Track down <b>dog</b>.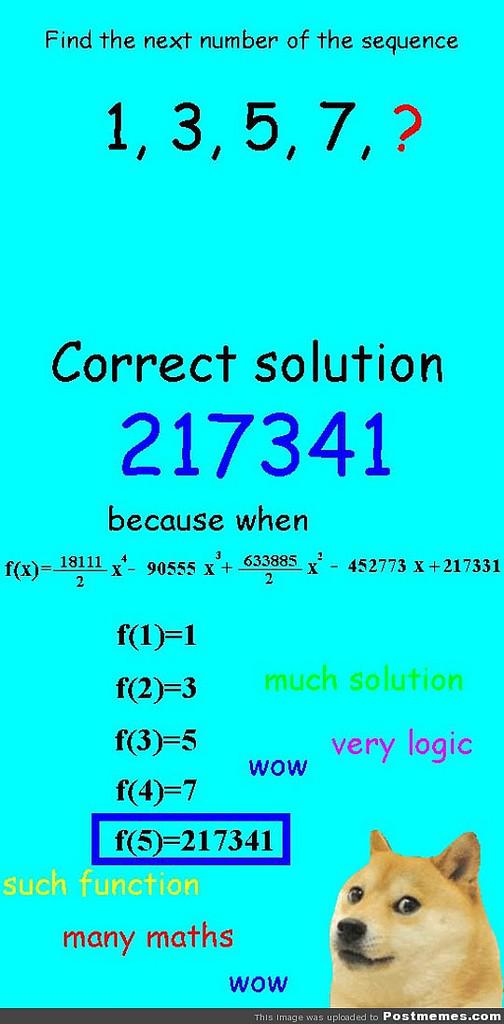
Tracked to crop(330, 831, 503, 1005).
